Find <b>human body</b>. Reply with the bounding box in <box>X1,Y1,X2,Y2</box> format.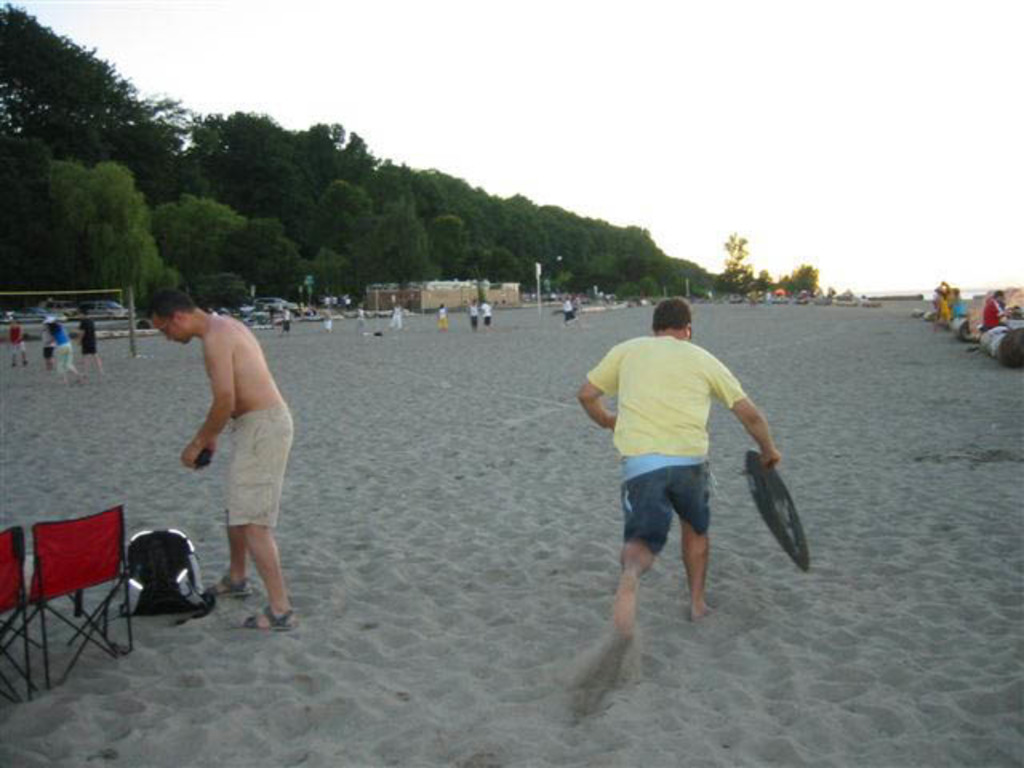
<box>46,322,78,378</box>.
